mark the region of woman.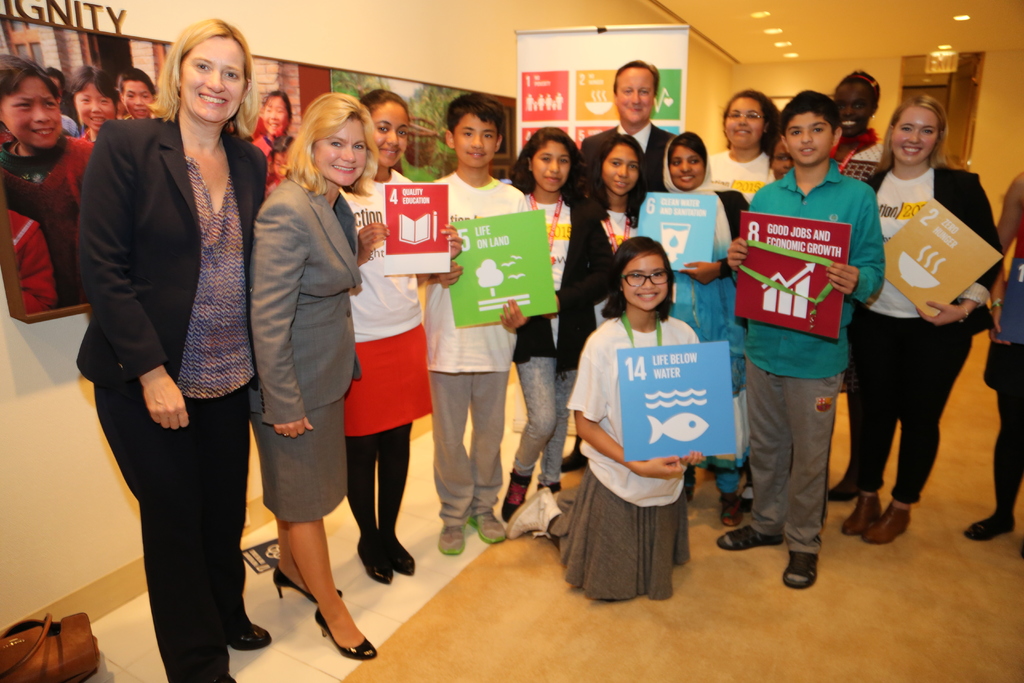
Region: 338:90:463:586.
